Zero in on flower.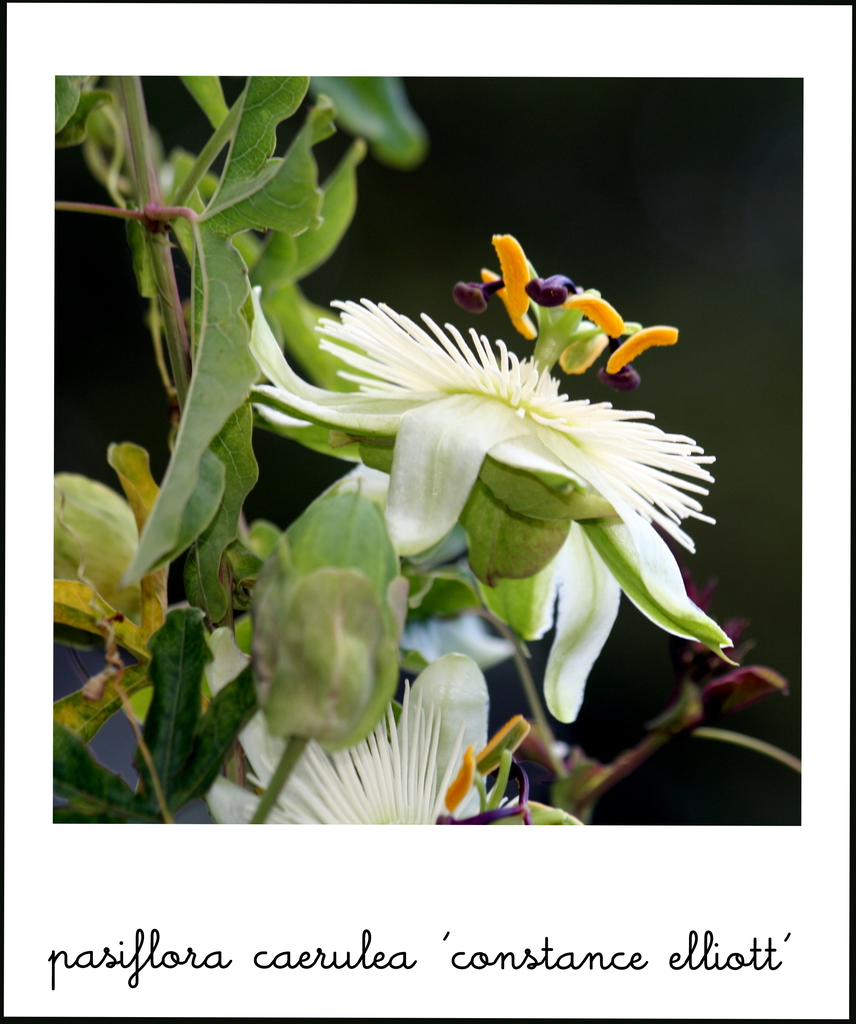
Zeroed in: BBox(250, 227, 739, 725).
